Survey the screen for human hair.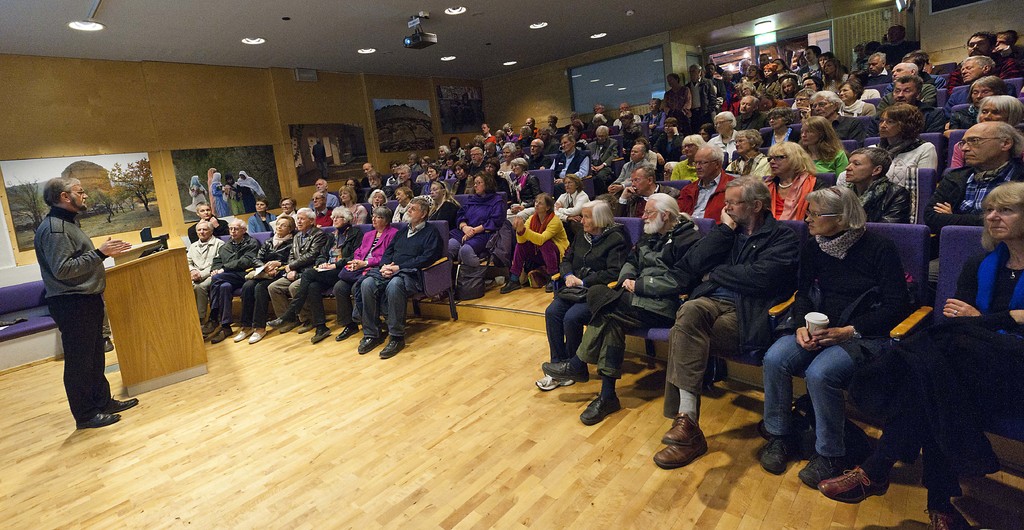
Survey found: {"x1": 536, "y1": 192, "x2": 556, "y2": 216}.
